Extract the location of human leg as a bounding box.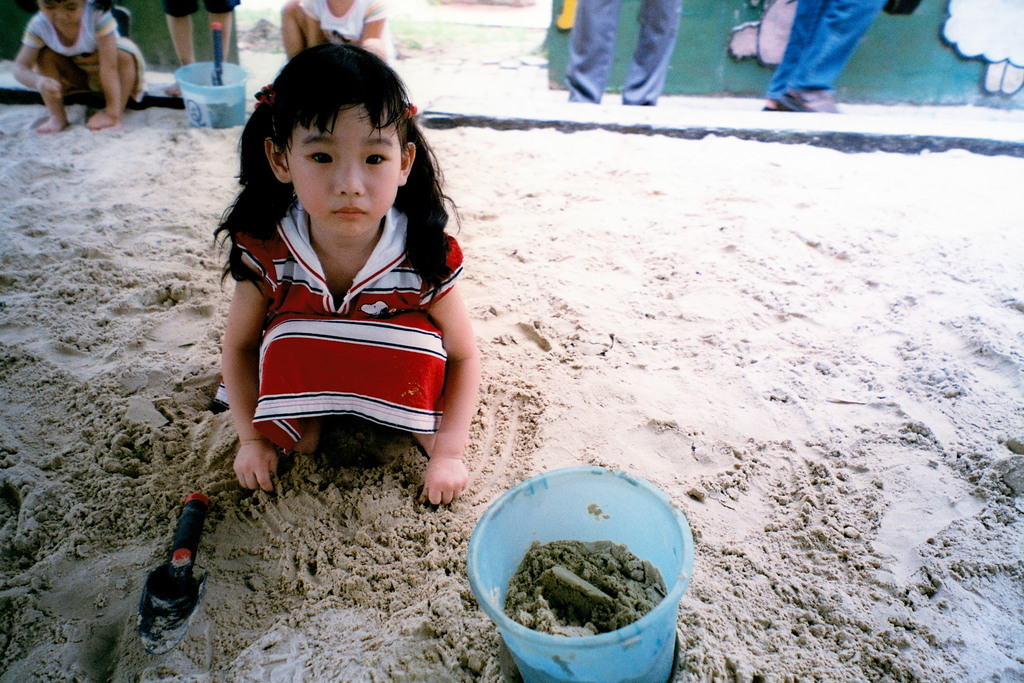
[left=762, top=0, right=814, bottom=115].
